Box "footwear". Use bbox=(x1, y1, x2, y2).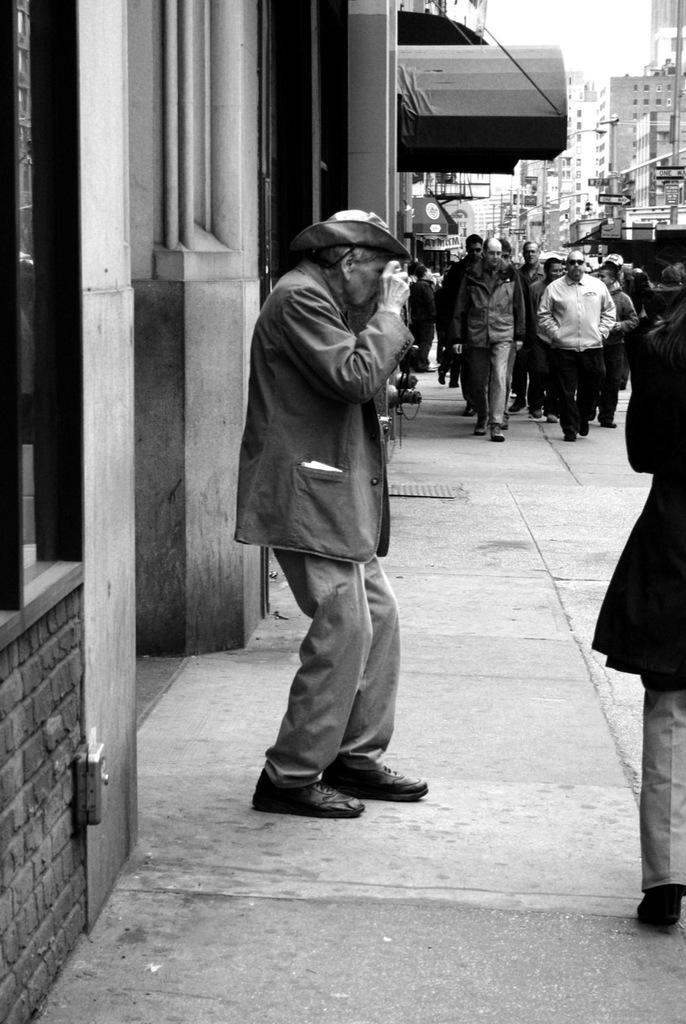
bbox=(243, 742, 364, 826).
